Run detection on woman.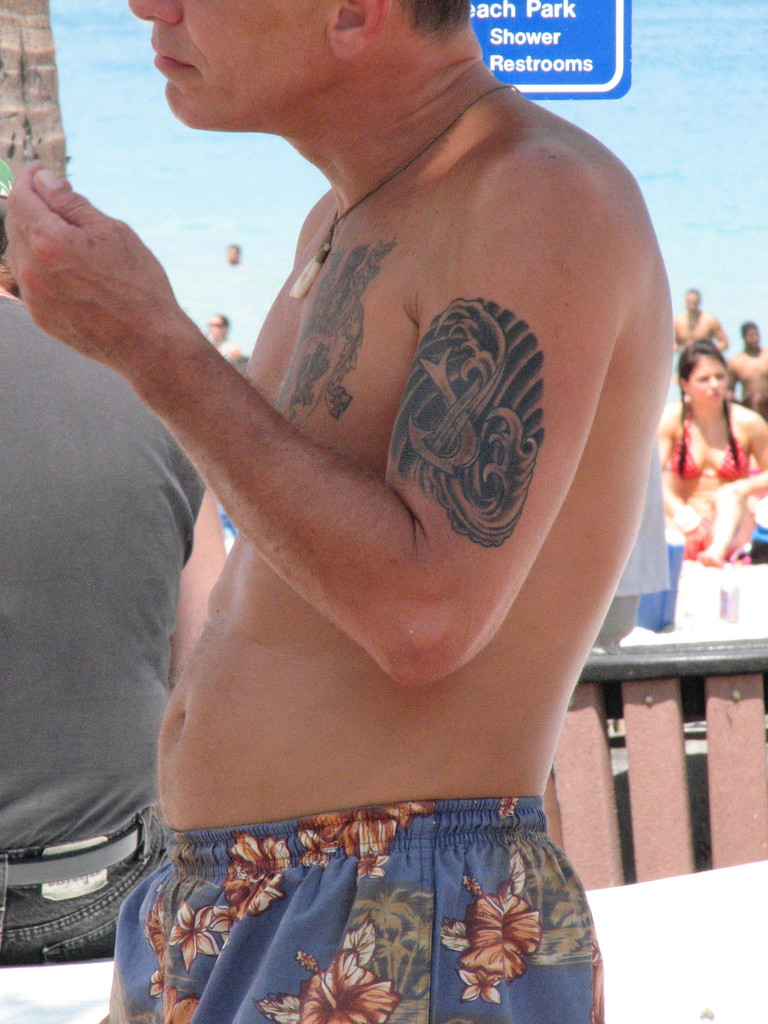
Result: [left=652, top=333, right=767, bottom=570].
